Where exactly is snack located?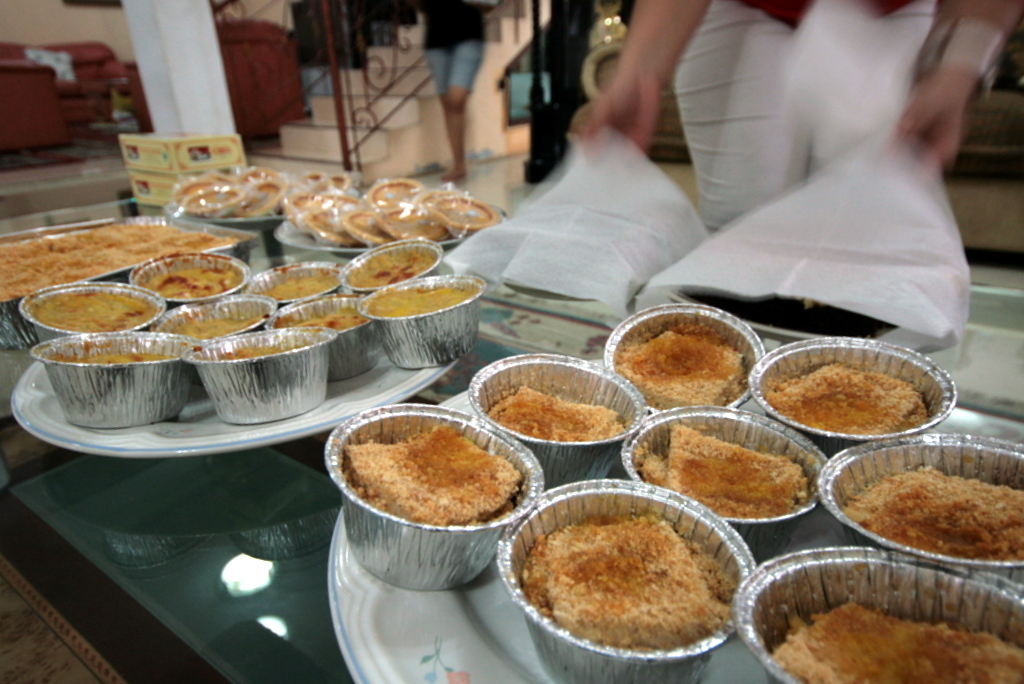
Its bounding box is box=[86, 350, 173, 363].
